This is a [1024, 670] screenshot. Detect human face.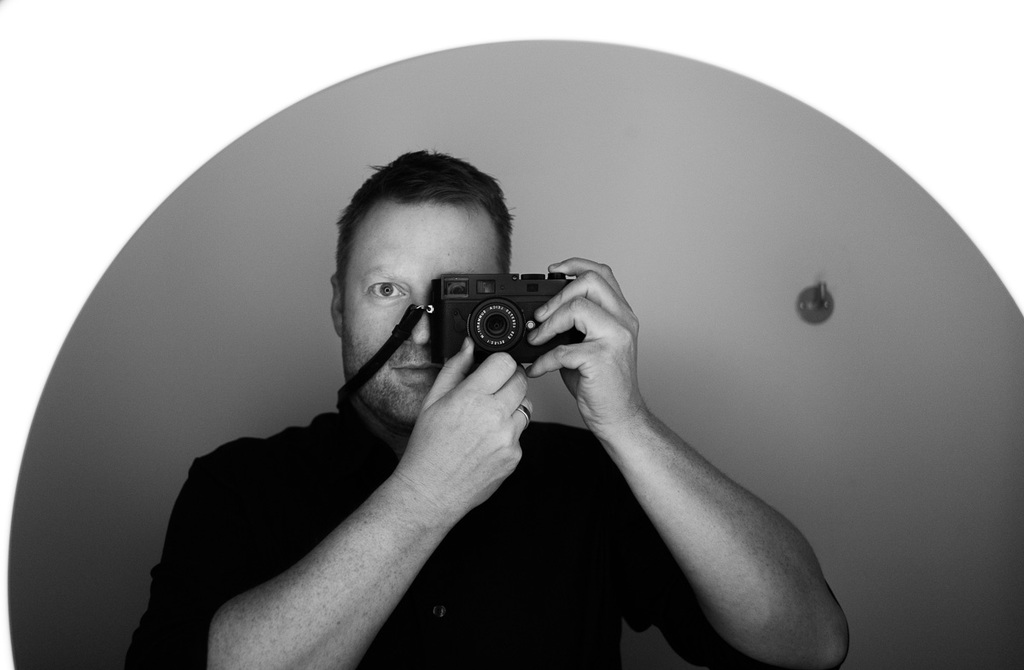
<bbox>344, 199, 499, 422</bbox>.
